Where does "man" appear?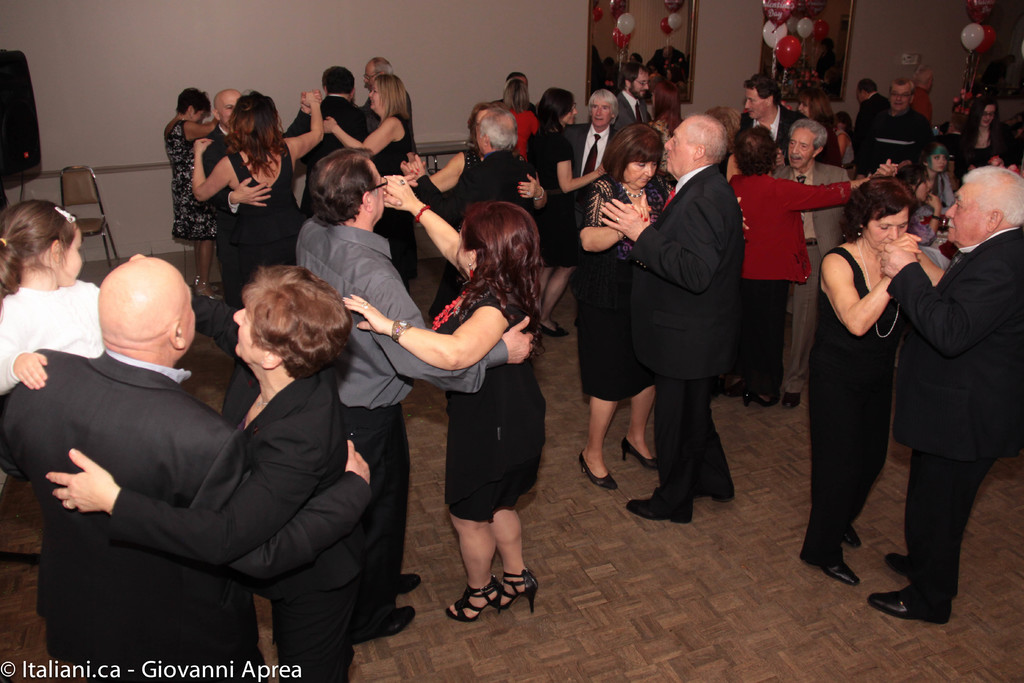
Appears at locate(865, 163, 1023, 623).
